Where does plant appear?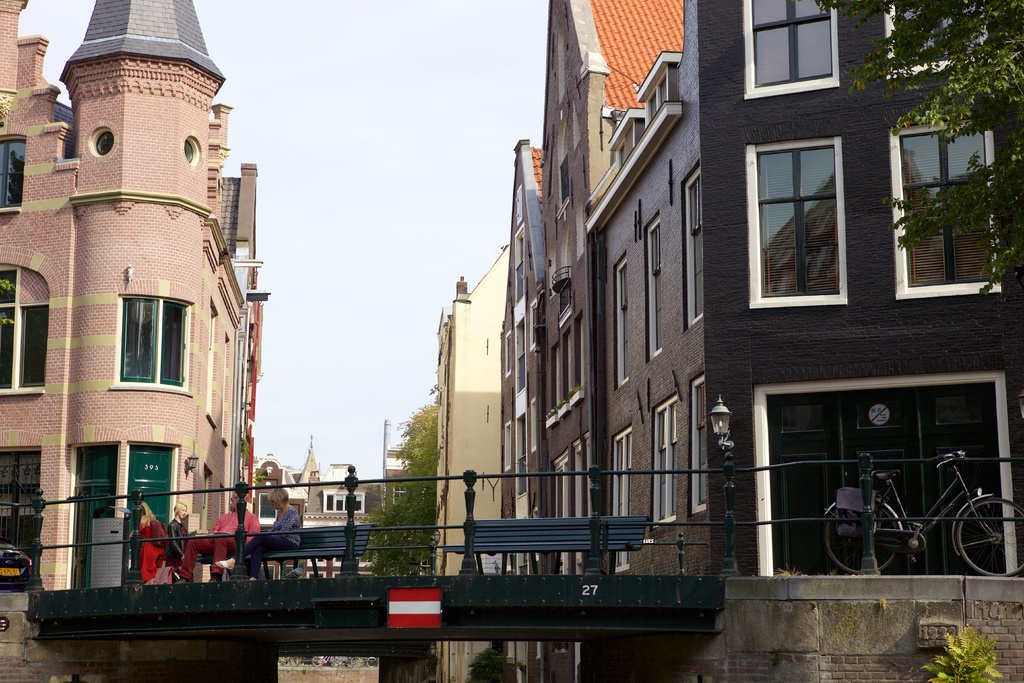
Appears at detection(776, 570, 803, 574).
